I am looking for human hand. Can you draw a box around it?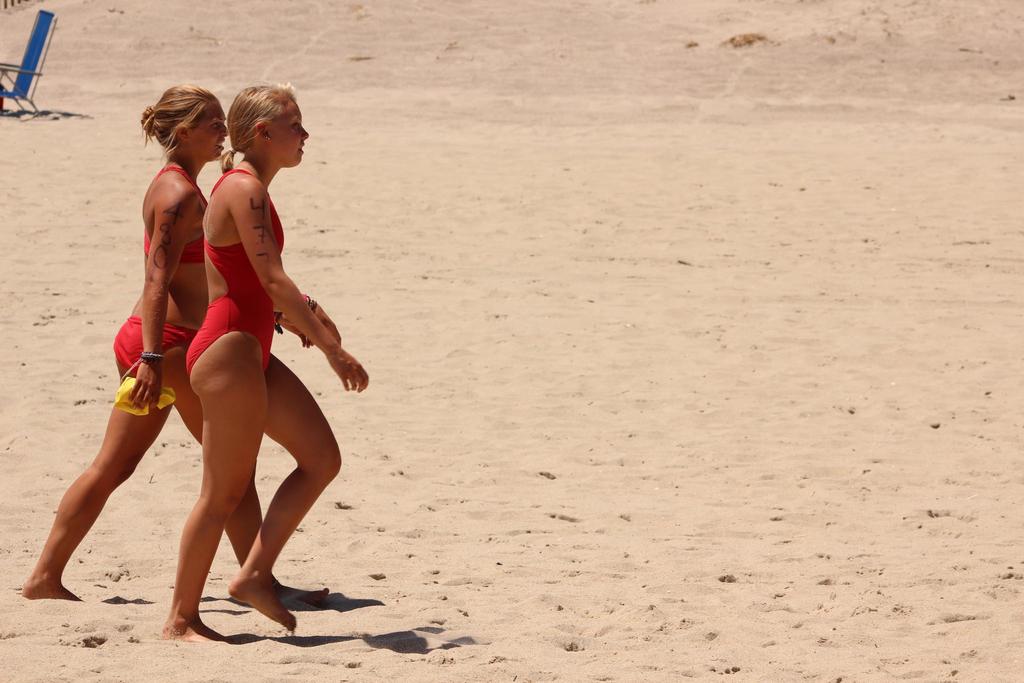
Sure, the bounding box is bbox(324, 347, 372, 395).
